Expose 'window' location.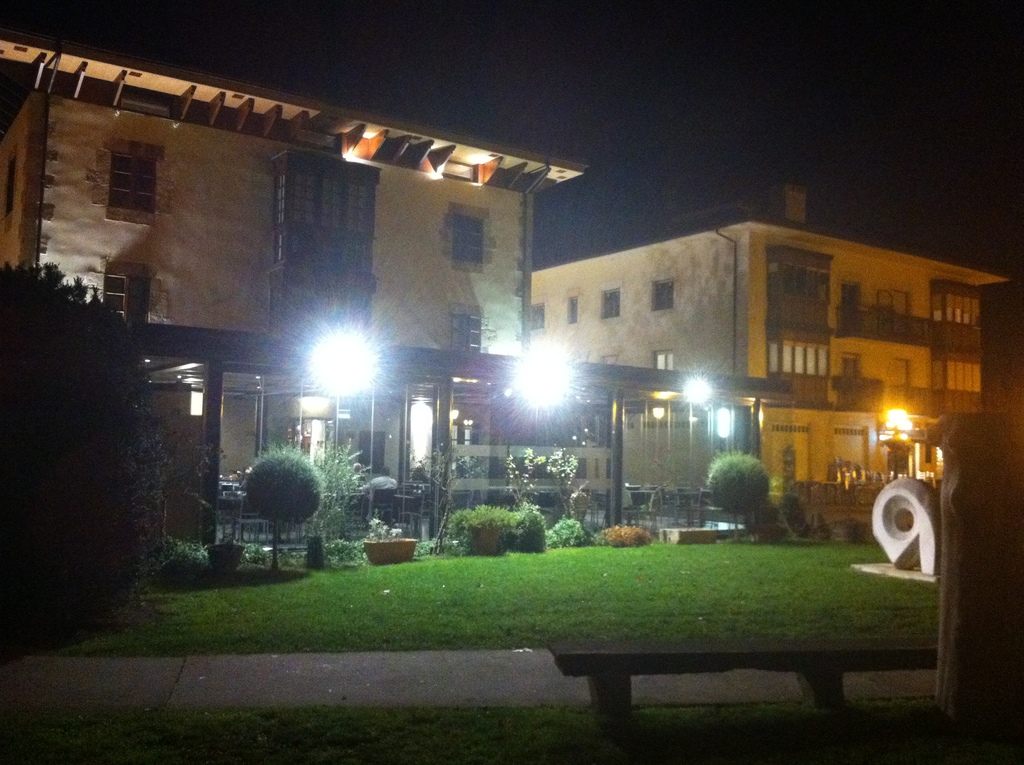
Exposed at {"left": 568, "top": 294, "right": 579, "bottom": 324}.
